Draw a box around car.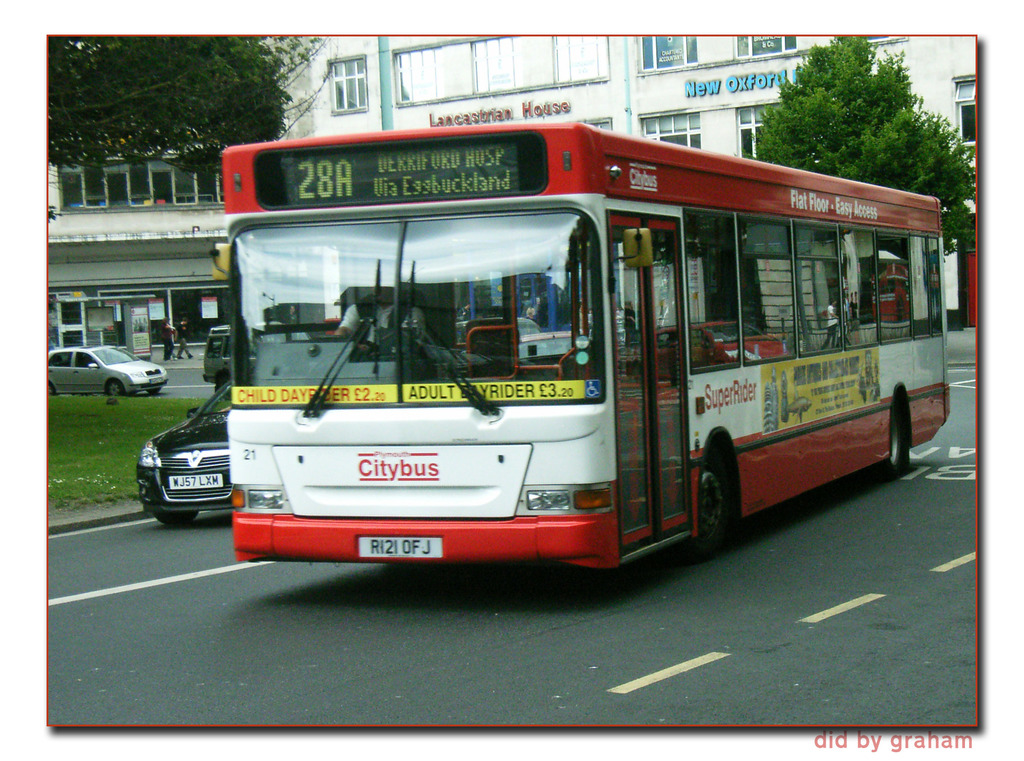
(135,377,229,530).
